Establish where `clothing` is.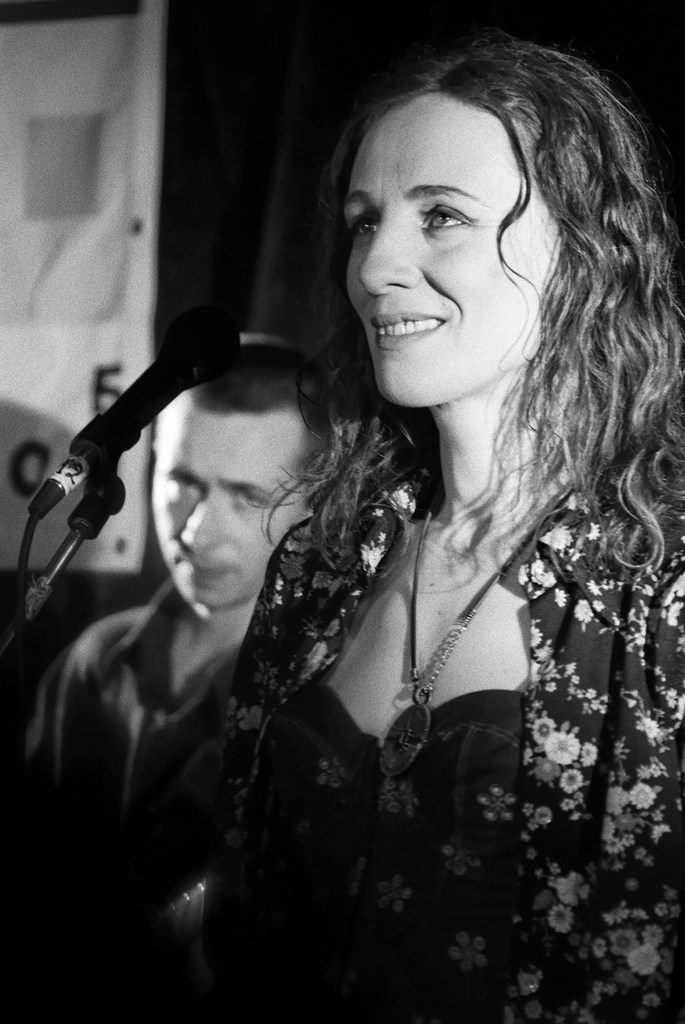
Established at detection(219, 450, 684, 1023).
